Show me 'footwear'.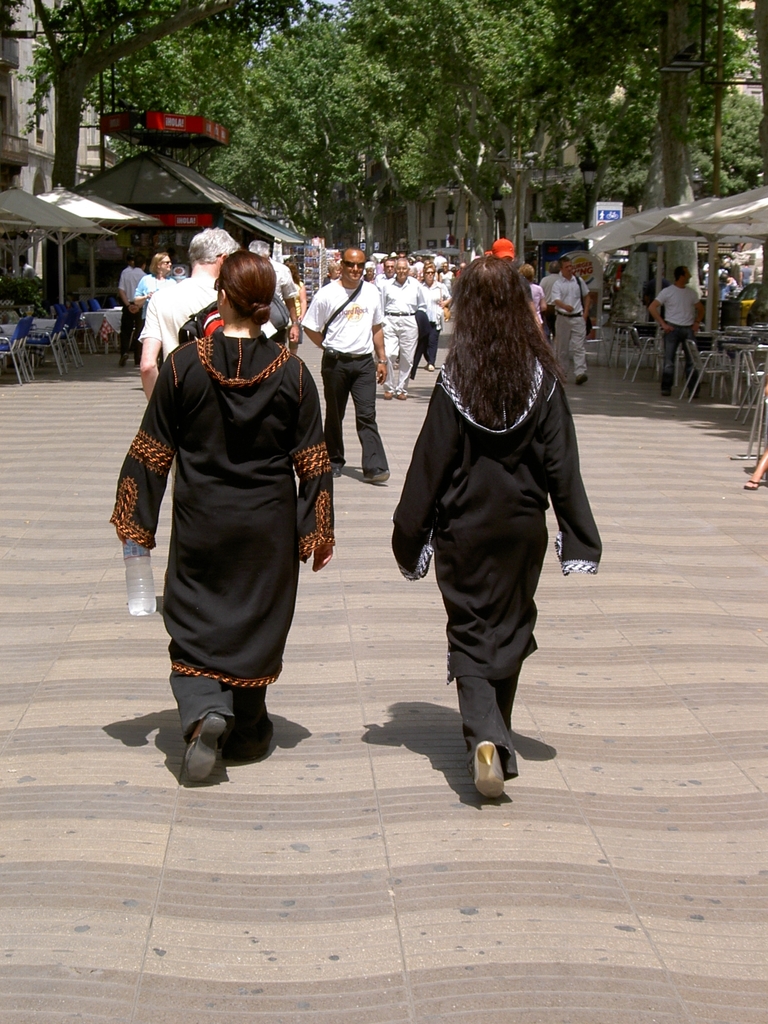
'footwear' is here: region(381, 390, 394, 400).
